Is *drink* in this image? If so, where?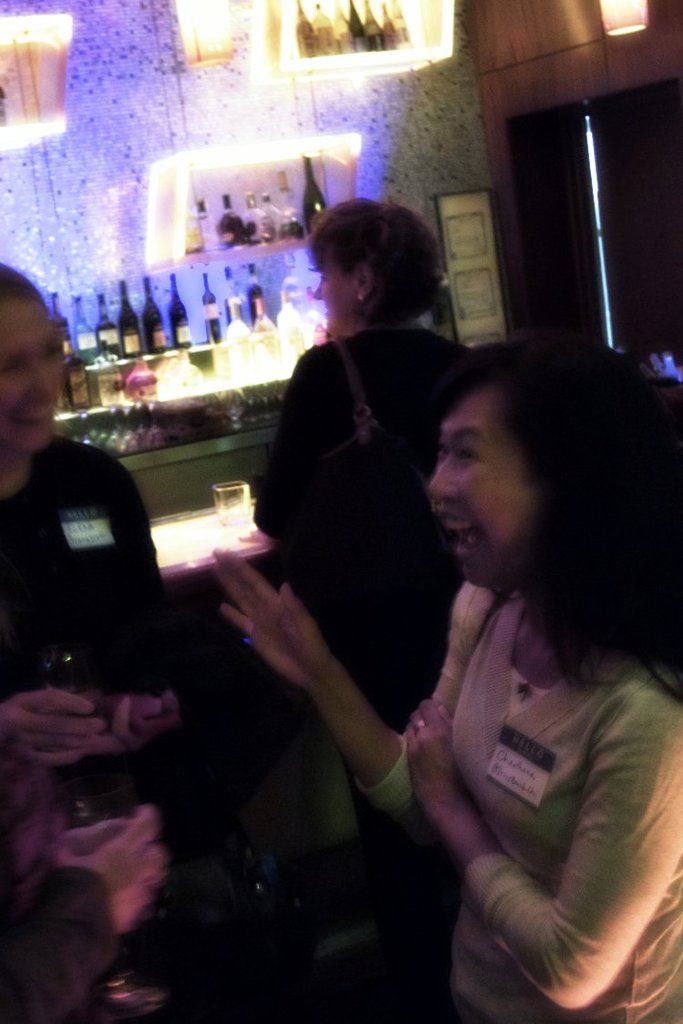
Yes, at BBox(246, 269, 260, 330).
